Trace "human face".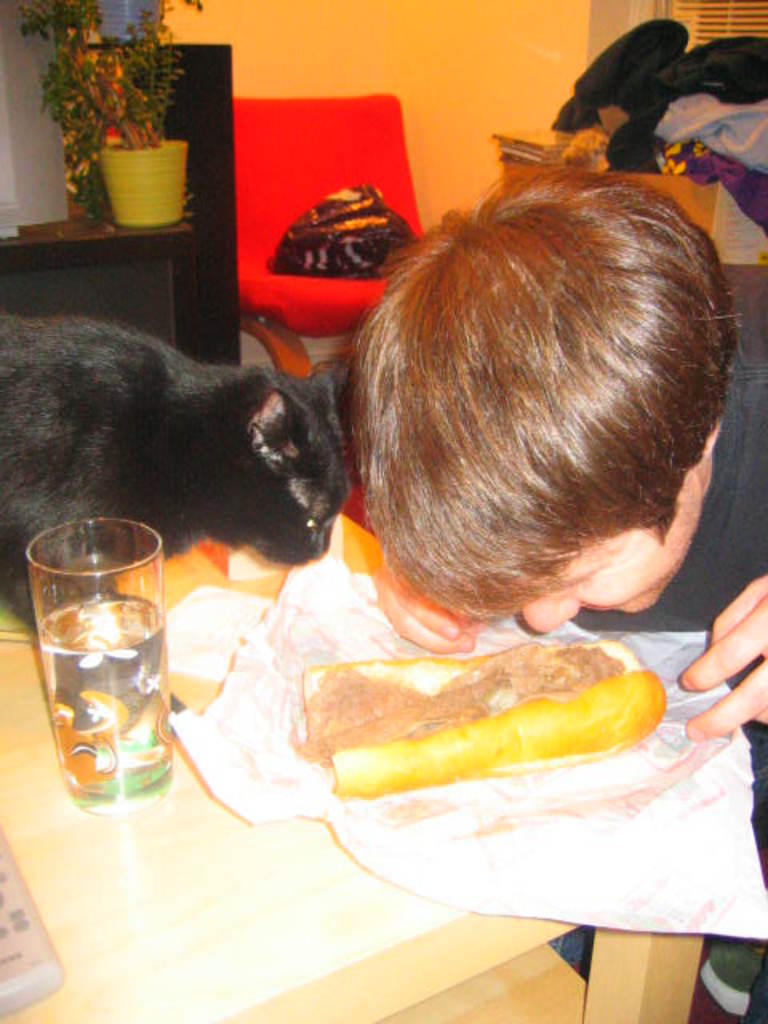
Traced to [483,499,707,634].
